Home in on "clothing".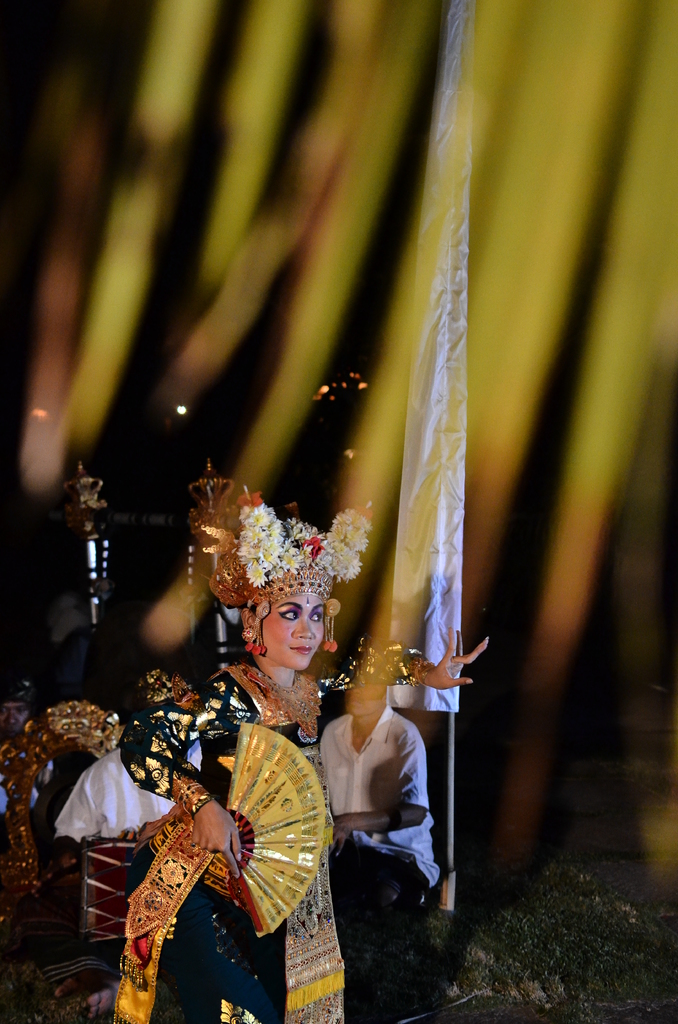
Homed in at 98, 675, 344, 984.
